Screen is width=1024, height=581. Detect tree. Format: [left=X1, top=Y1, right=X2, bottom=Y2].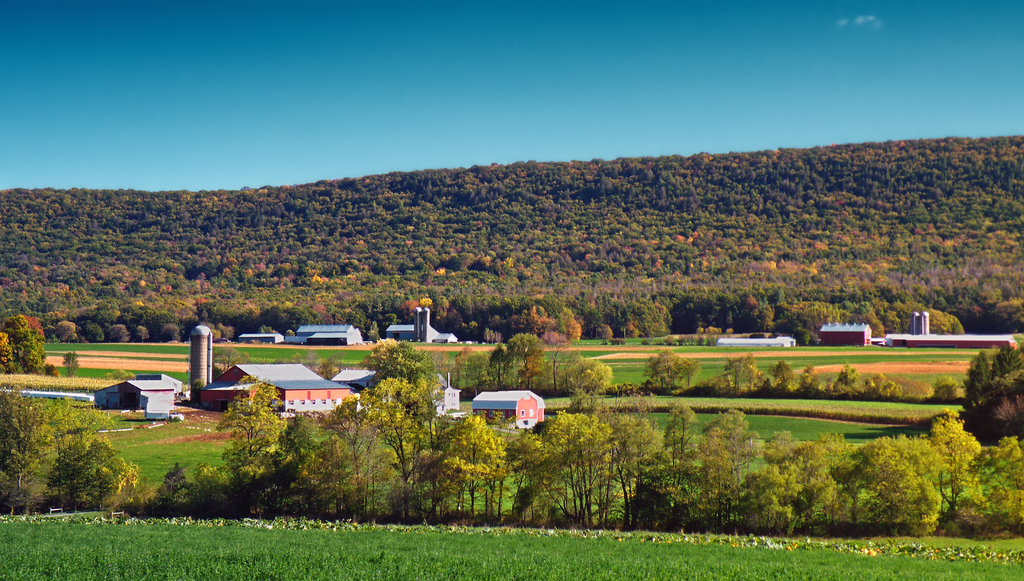
[left=0, top=381, right=55, bottom=513].
